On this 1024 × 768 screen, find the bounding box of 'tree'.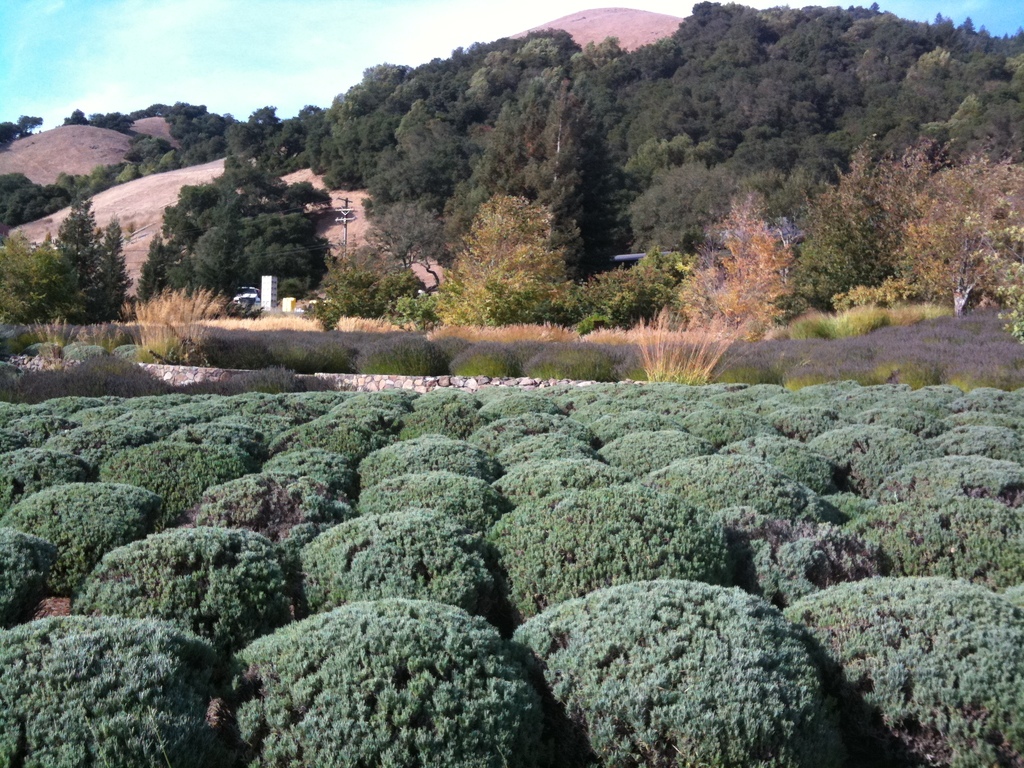
Bounding box: 0, 174, 53, 218.
